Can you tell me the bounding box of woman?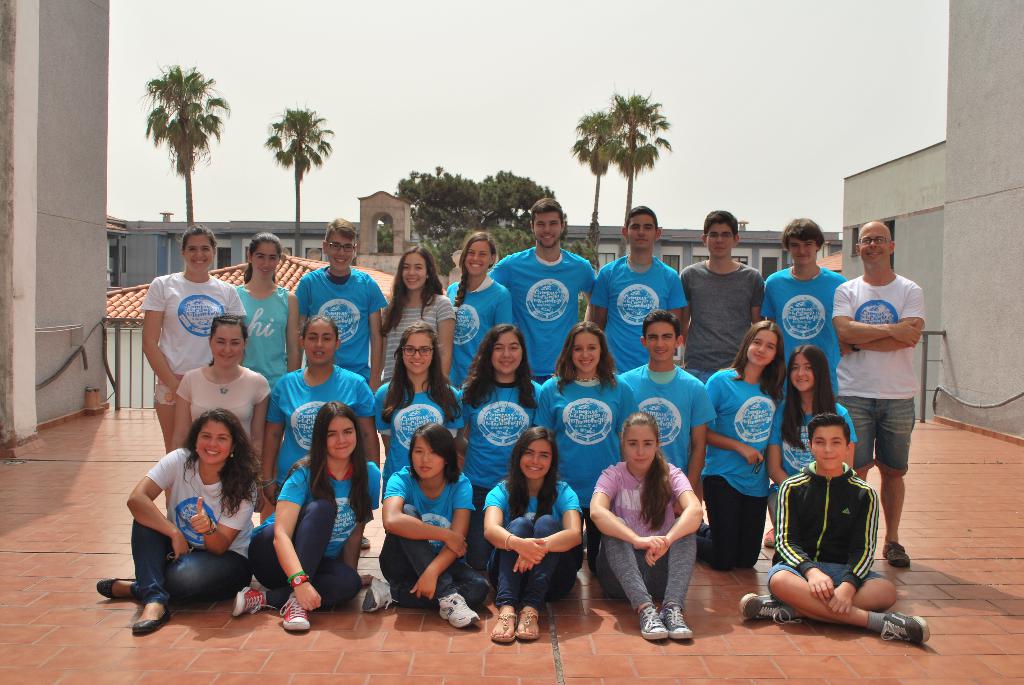
detection(368, 323, 465, 516).
